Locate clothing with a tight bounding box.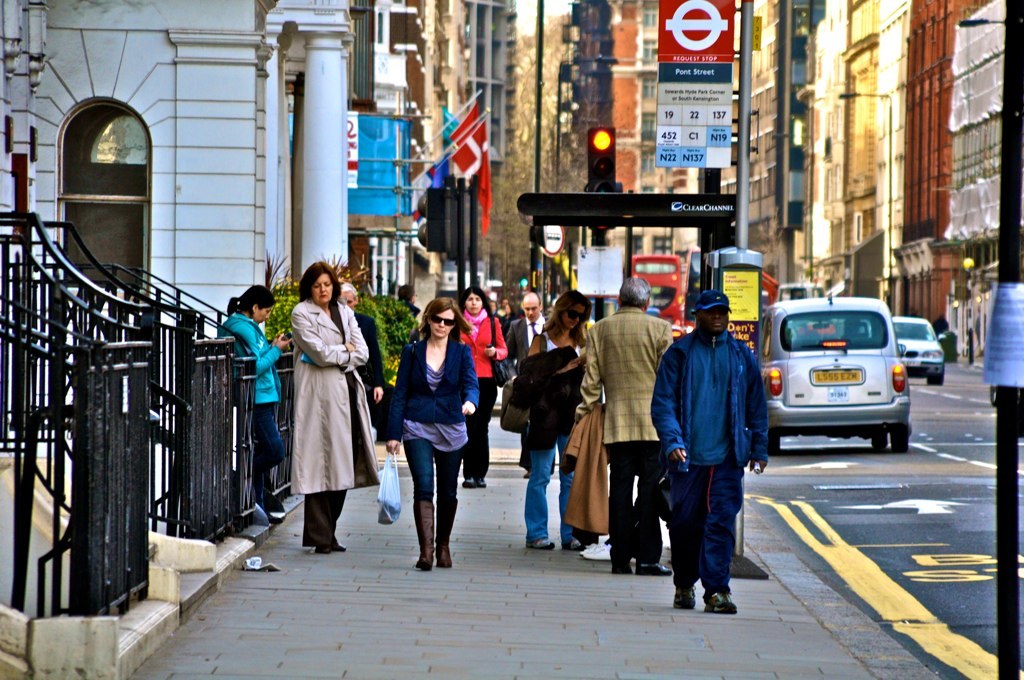
<bbox>461, 310, 508, 379</bbox>.
